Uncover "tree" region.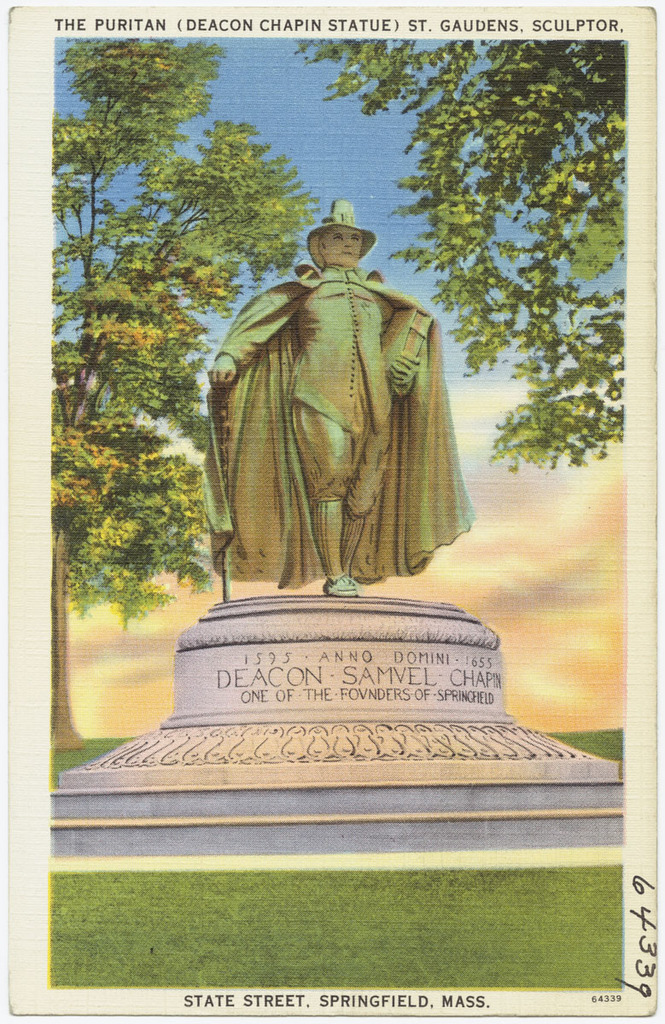
Uncovered: 50 33 321 751.
